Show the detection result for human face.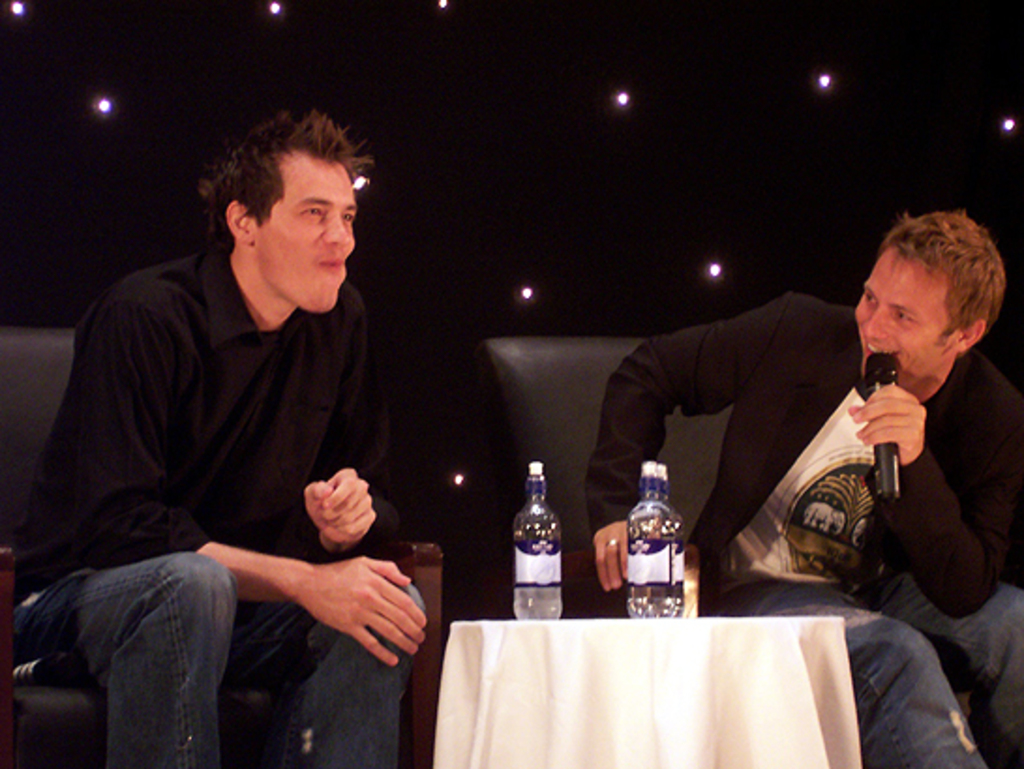
855:249:953:386.
